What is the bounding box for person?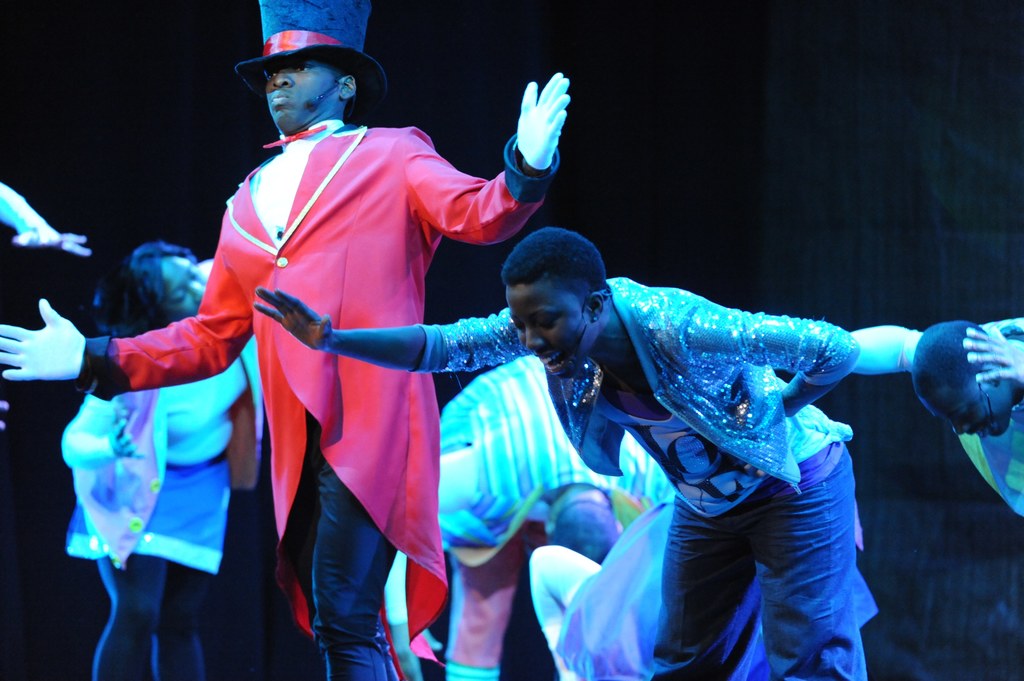
{"left": 0, "top": 176, "right": 92, "bottom": 437}.
